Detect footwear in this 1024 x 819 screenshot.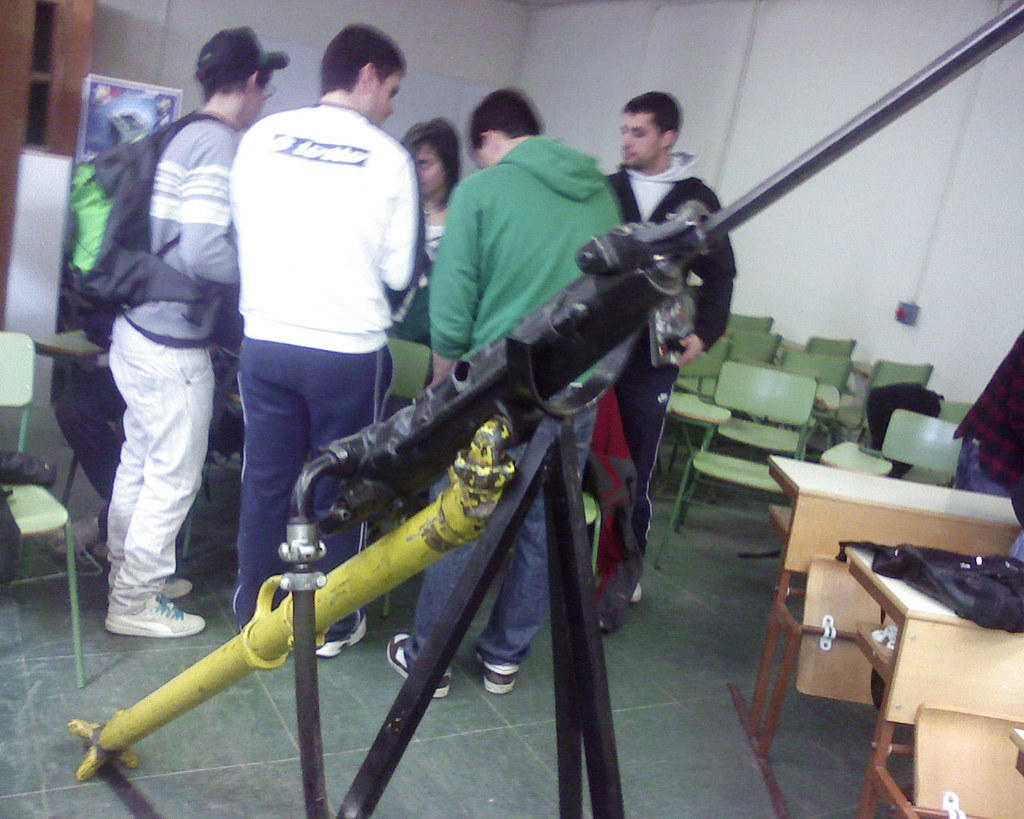
Detection: bbox=(382, 626, 446, 696).
